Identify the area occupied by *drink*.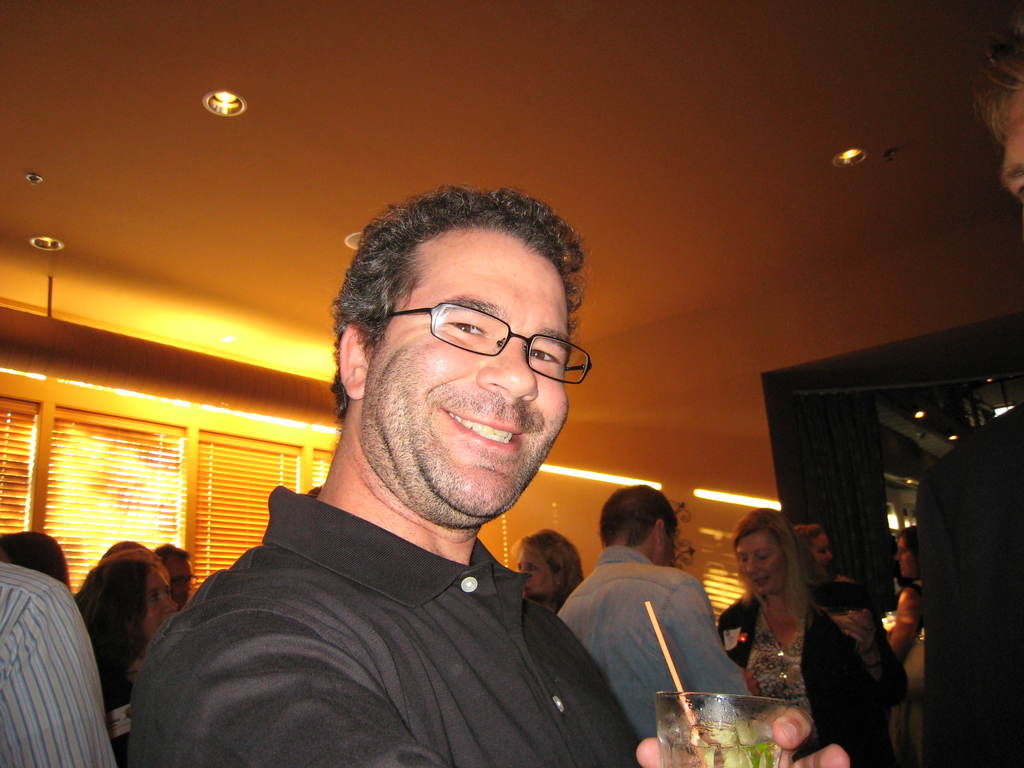
Area: bbox(652, 728, 782, 767).
